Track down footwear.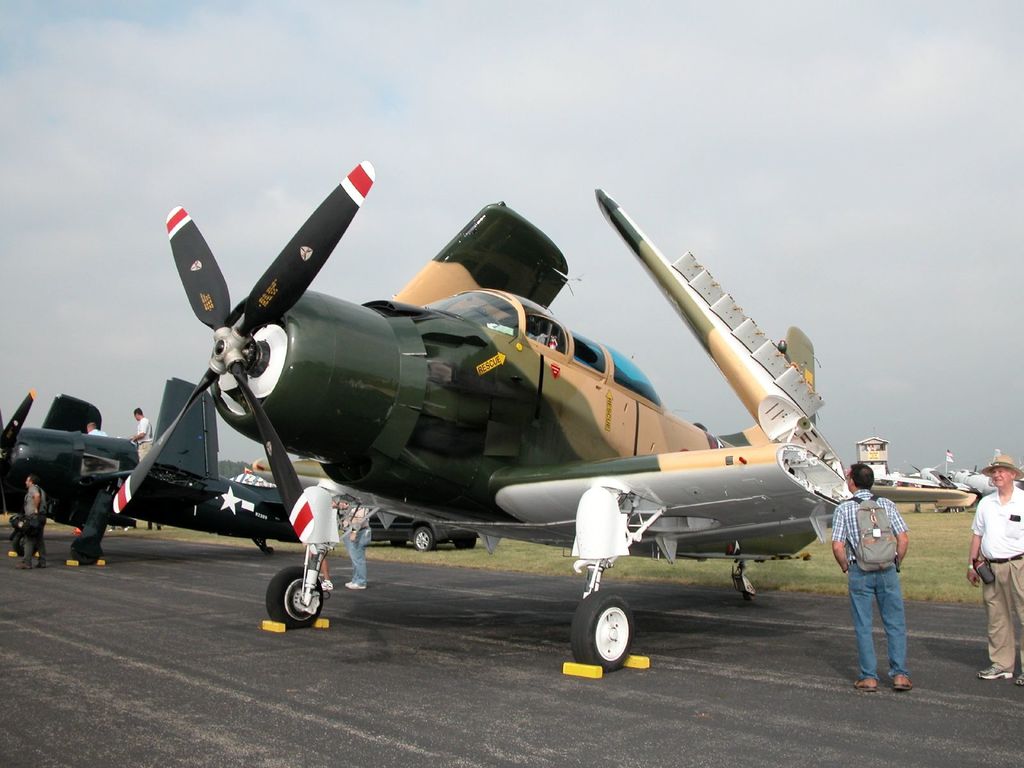
Tracked to locate(323, 580, 334, 590).
